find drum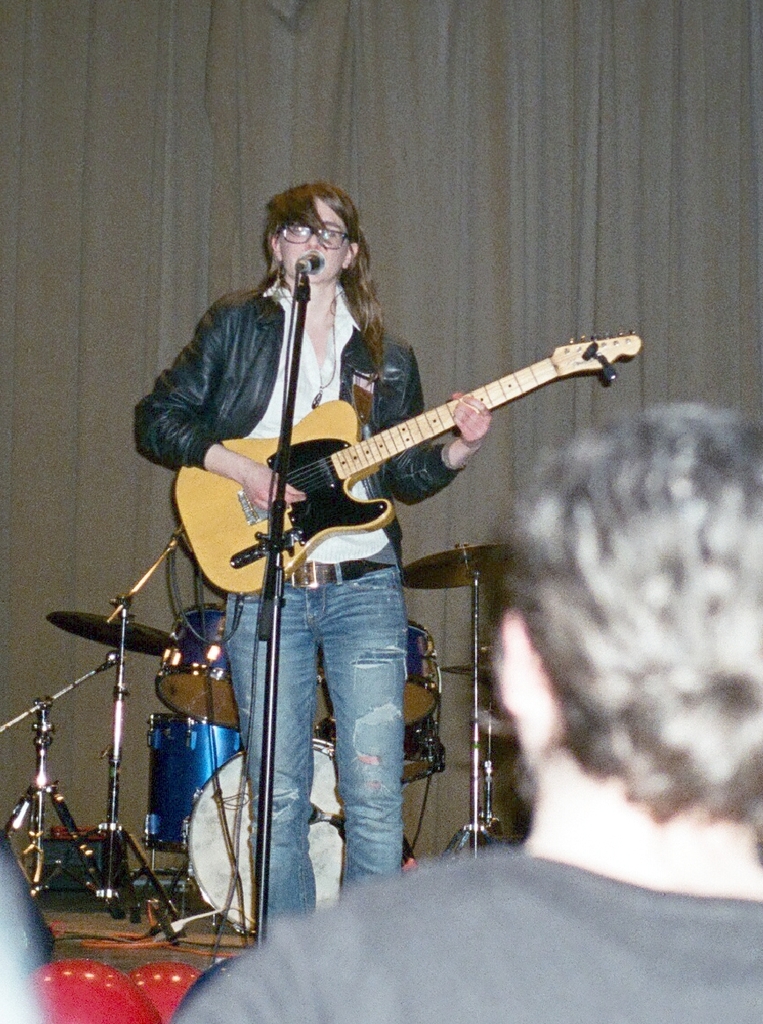
crop(180, 736, 344, 938)
